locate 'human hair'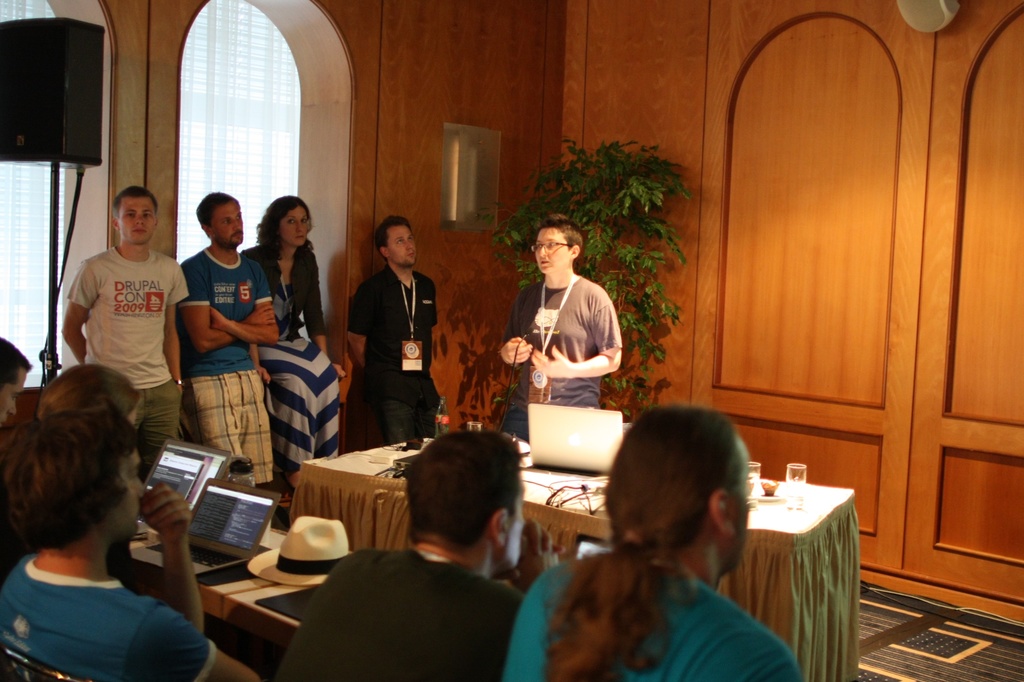
rect(0, 336, 35, 398)
